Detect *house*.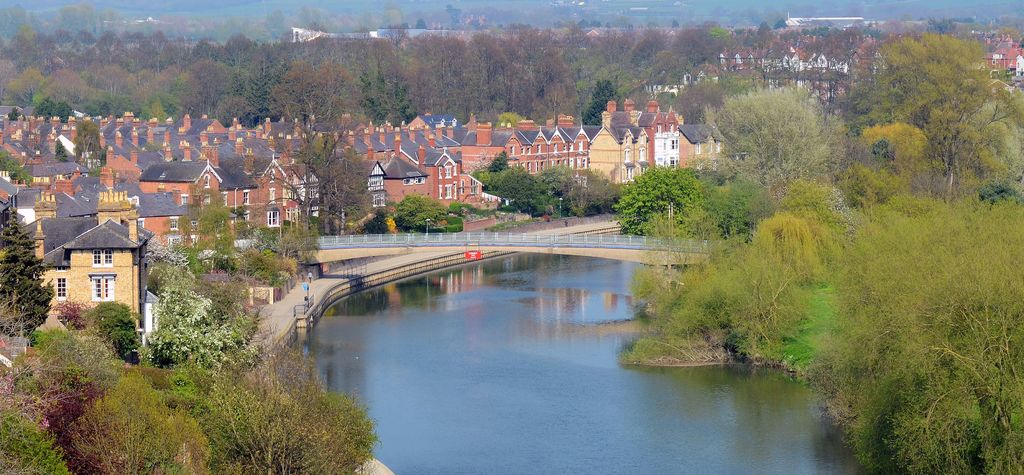
Detected at <region>287, 26, 316, 42</region>.
